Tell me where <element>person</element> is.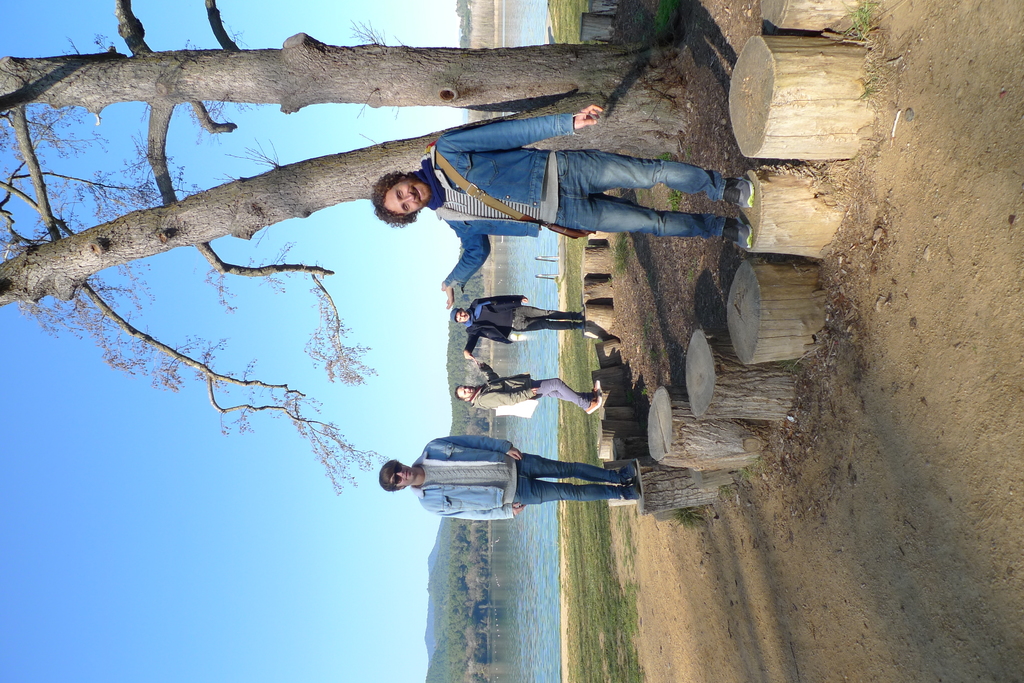
<element>person</element> is at {"x1": 380, "y1": 421, "x2": 620, "y2": 546}.
